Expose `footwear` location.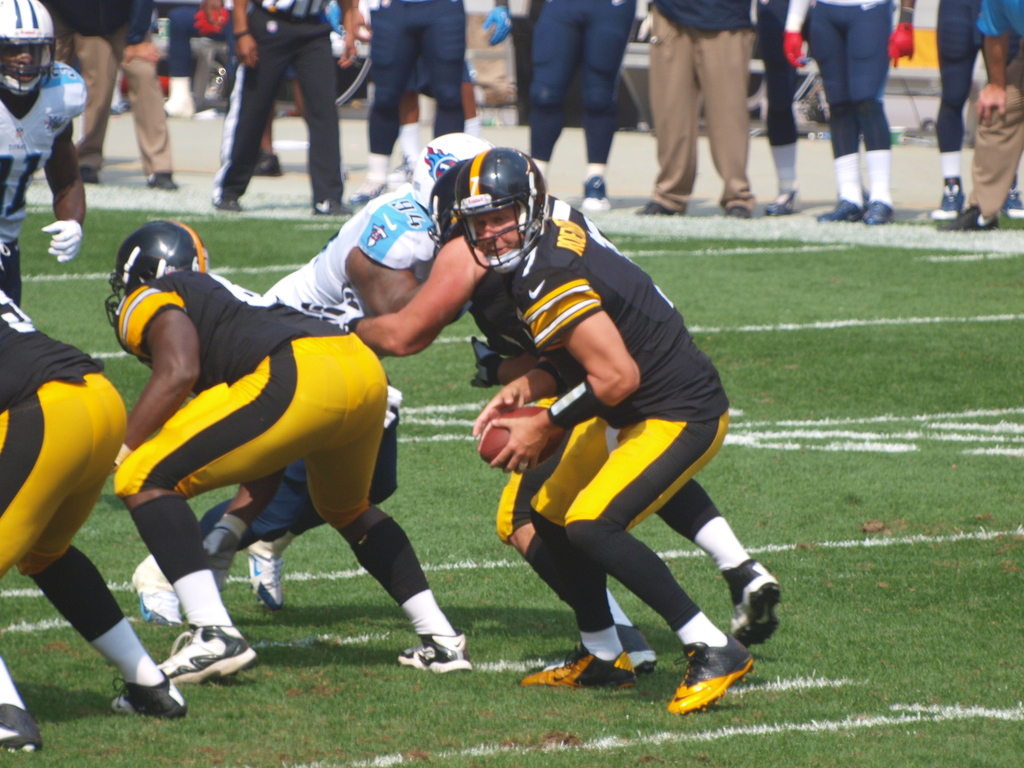
Exposed at <region>397, 635, 472, 675</region>.
